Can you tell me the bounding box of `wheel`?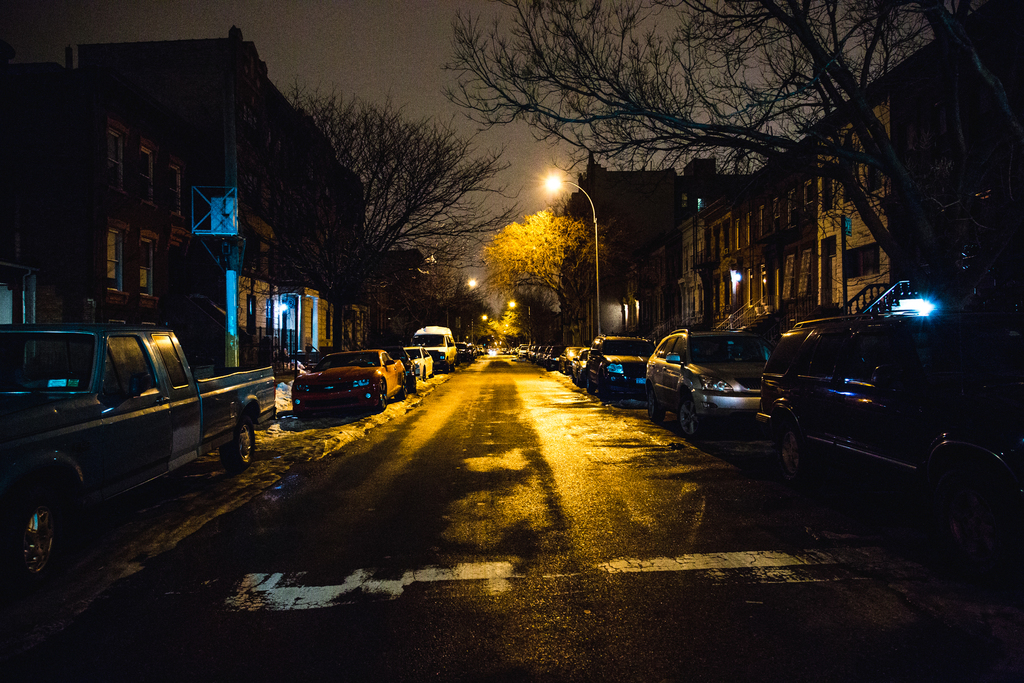
[left=672, top=379, right=713, bottom=463].
